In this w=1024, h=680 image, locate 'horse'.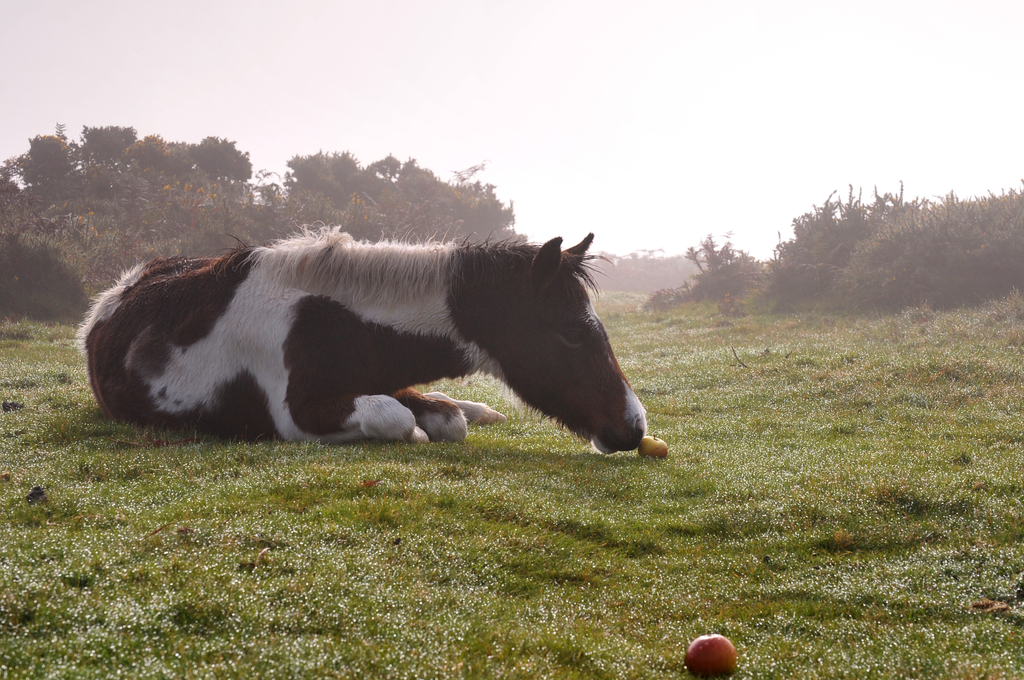
Bounding box: box(68, 211, 648, 446).
